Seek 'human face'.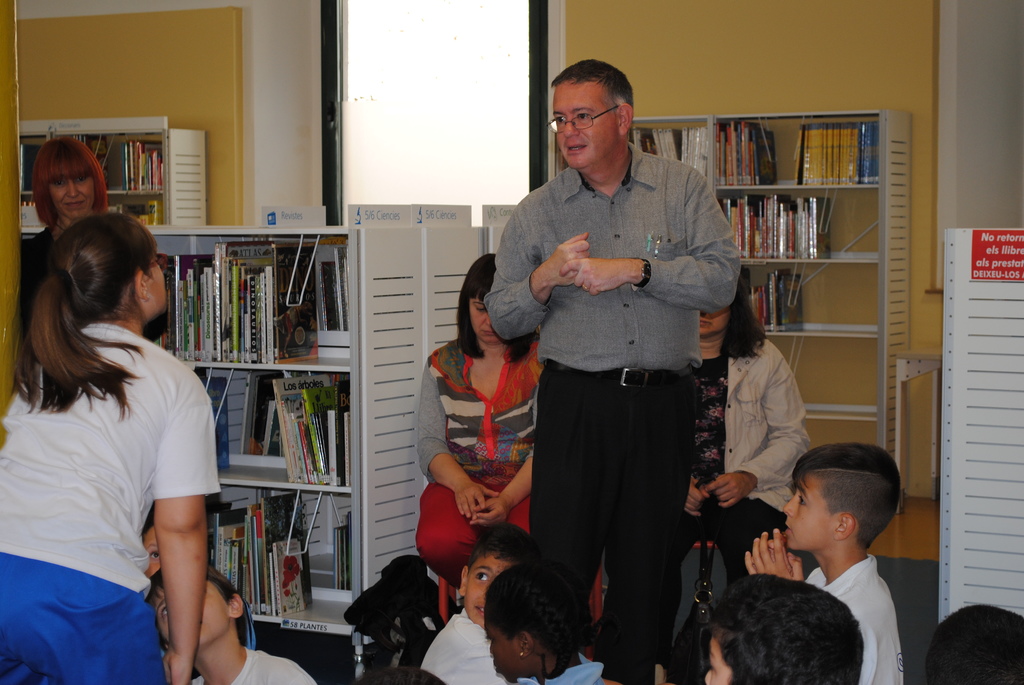
699,306,728,333.
